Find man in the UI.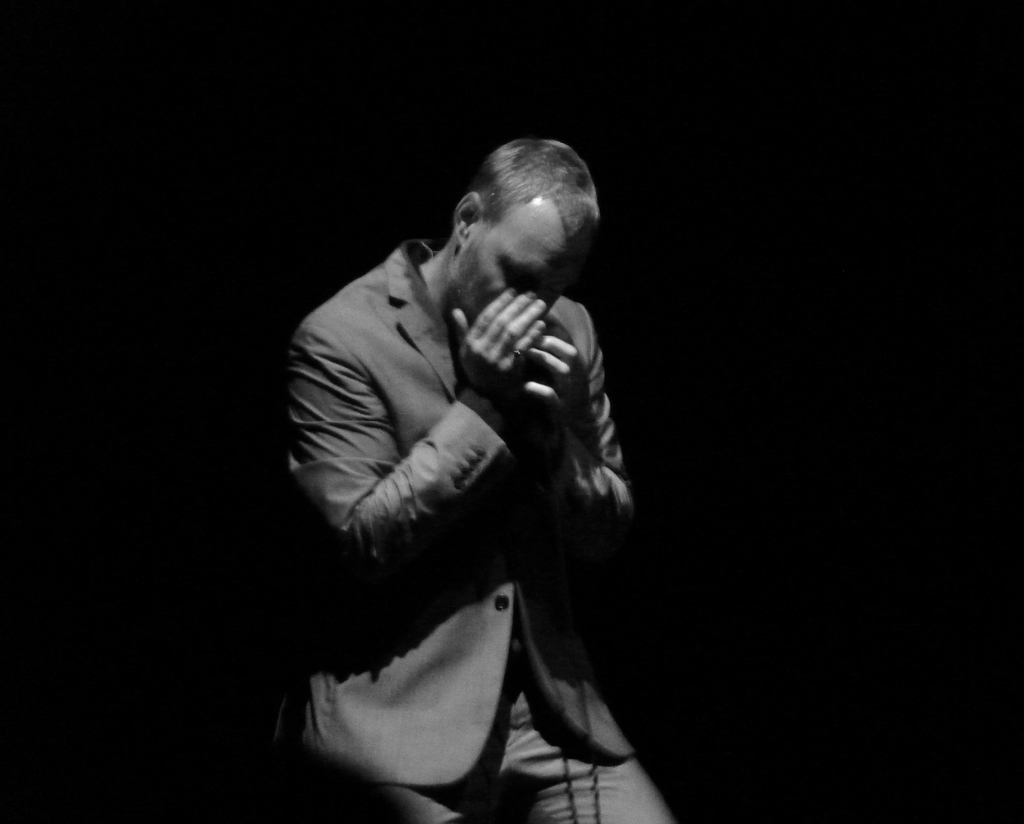
UI element at 267/105/714/821.
